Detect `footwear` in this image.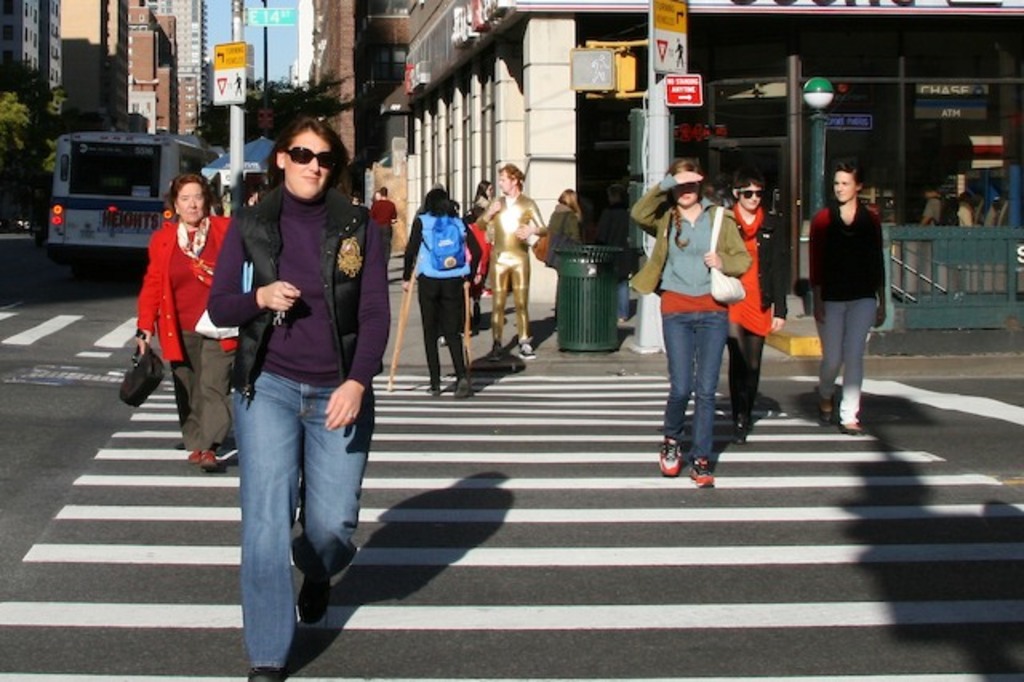
Detection: box=[453, 375, 475, 399].
